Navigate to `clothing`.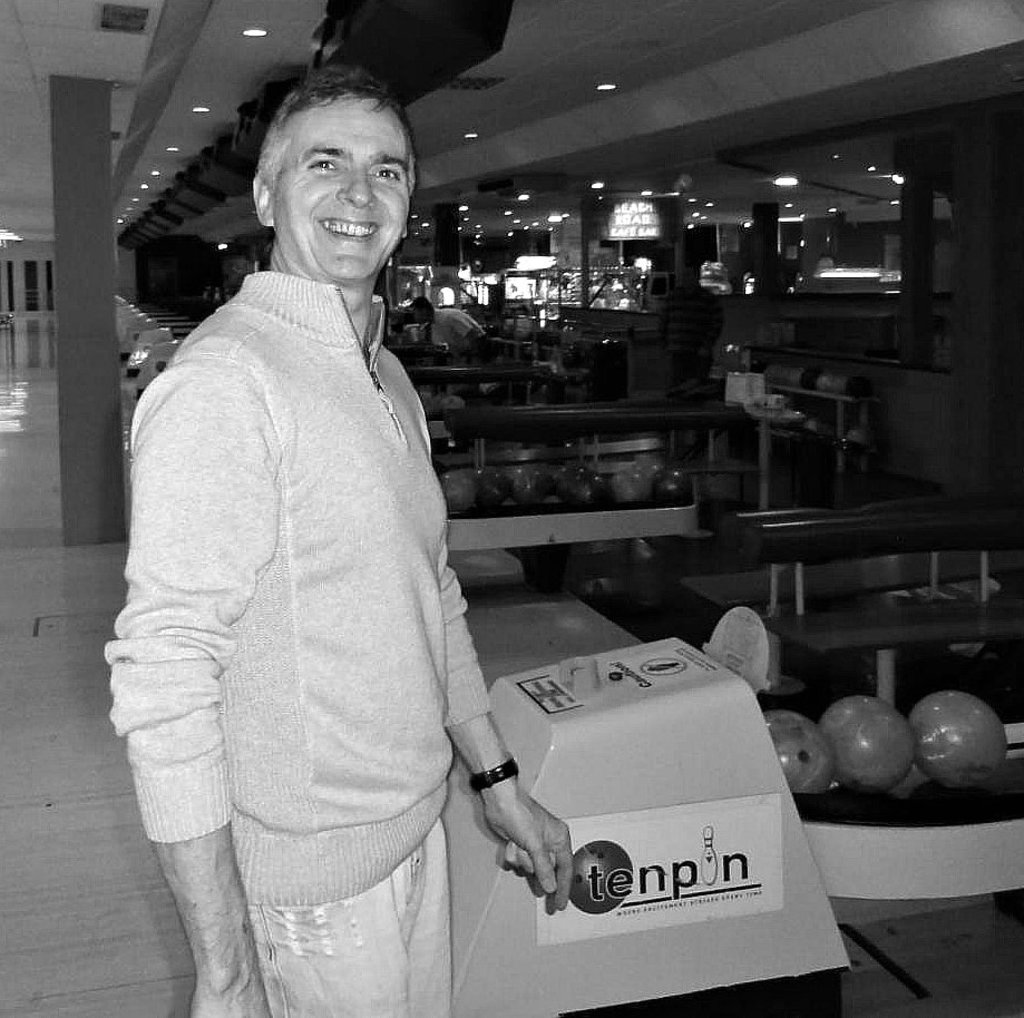
Navigation target: 99, 277, 493, 1017.
